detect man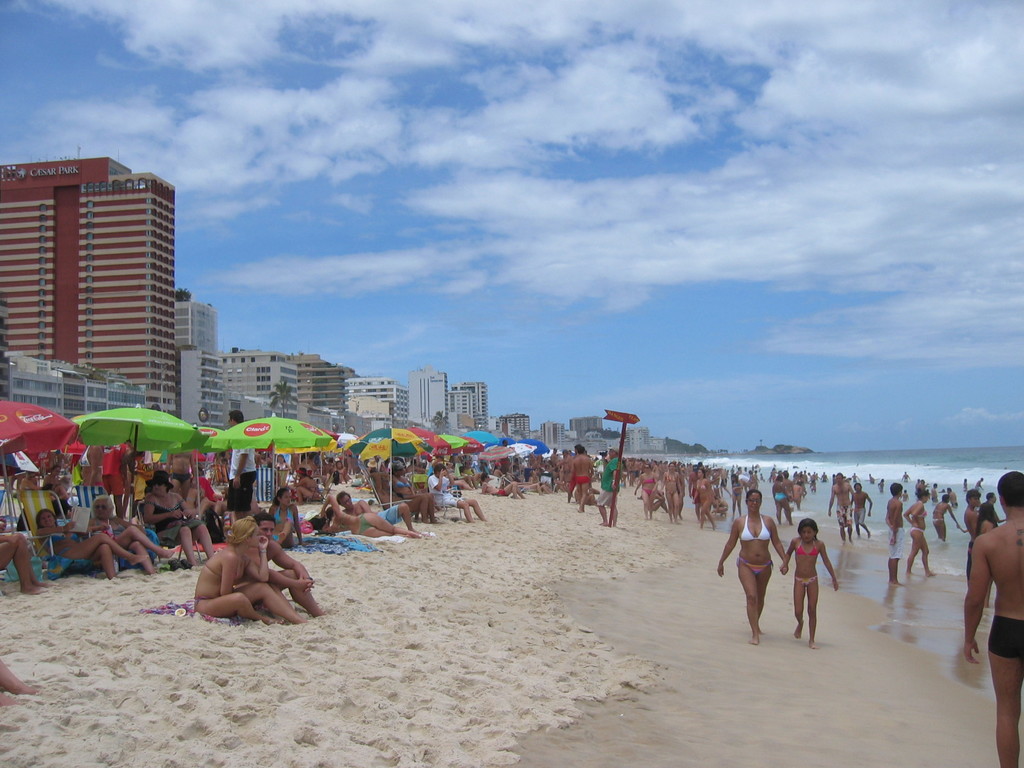
box(597, 448, 622, 527)
